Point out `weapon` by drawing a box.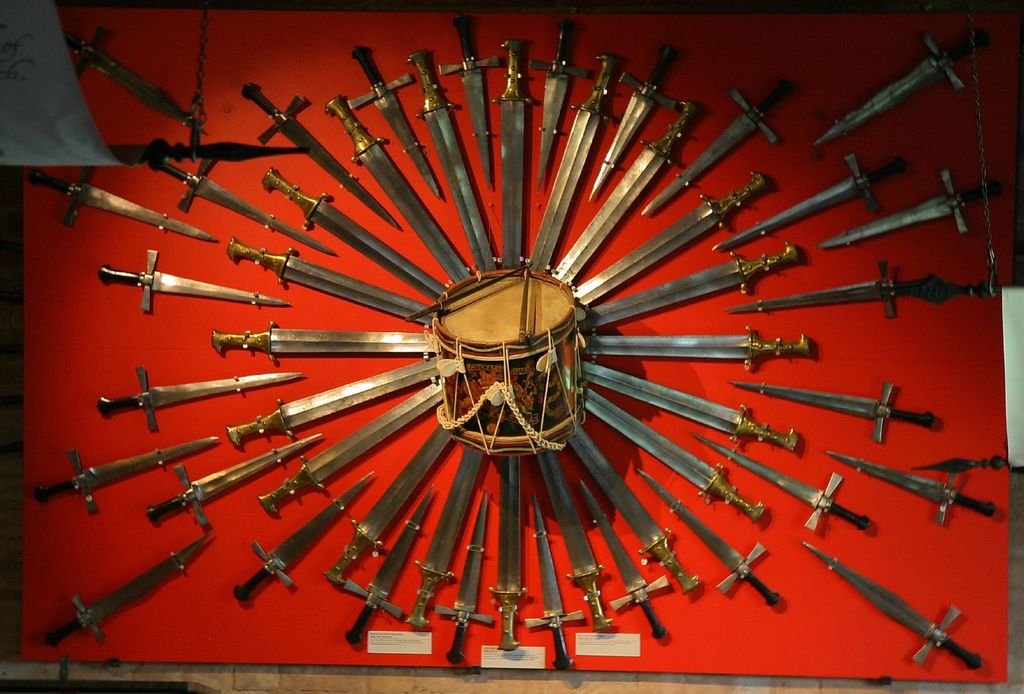
BBox(573, 174, 755, 312).
